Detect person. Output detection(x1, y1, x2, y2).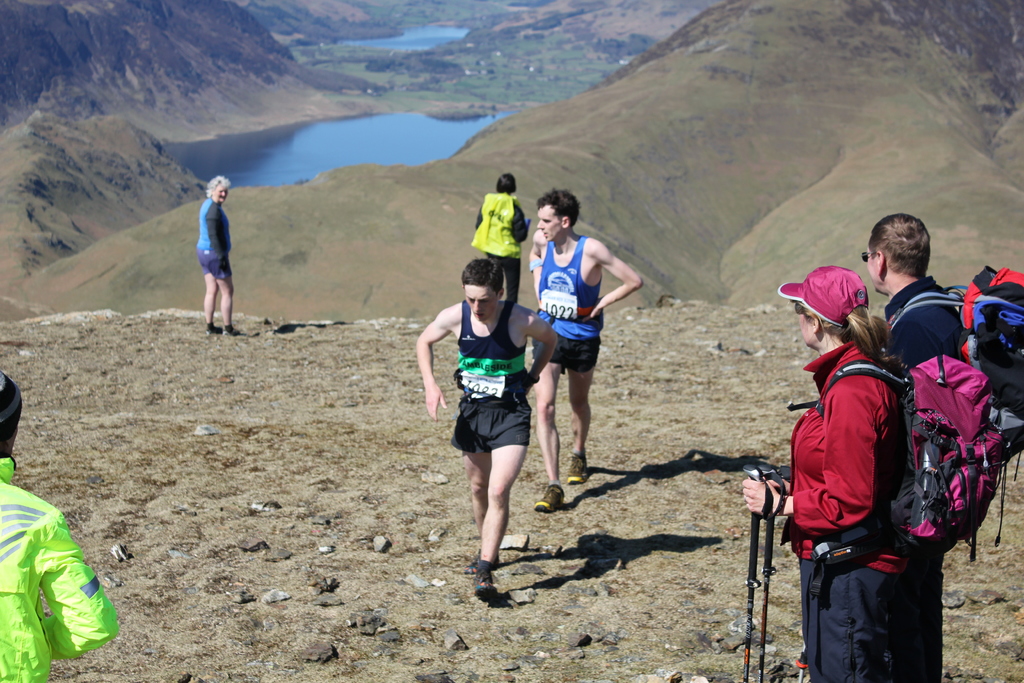
detection(529, 184, 646, 516).
